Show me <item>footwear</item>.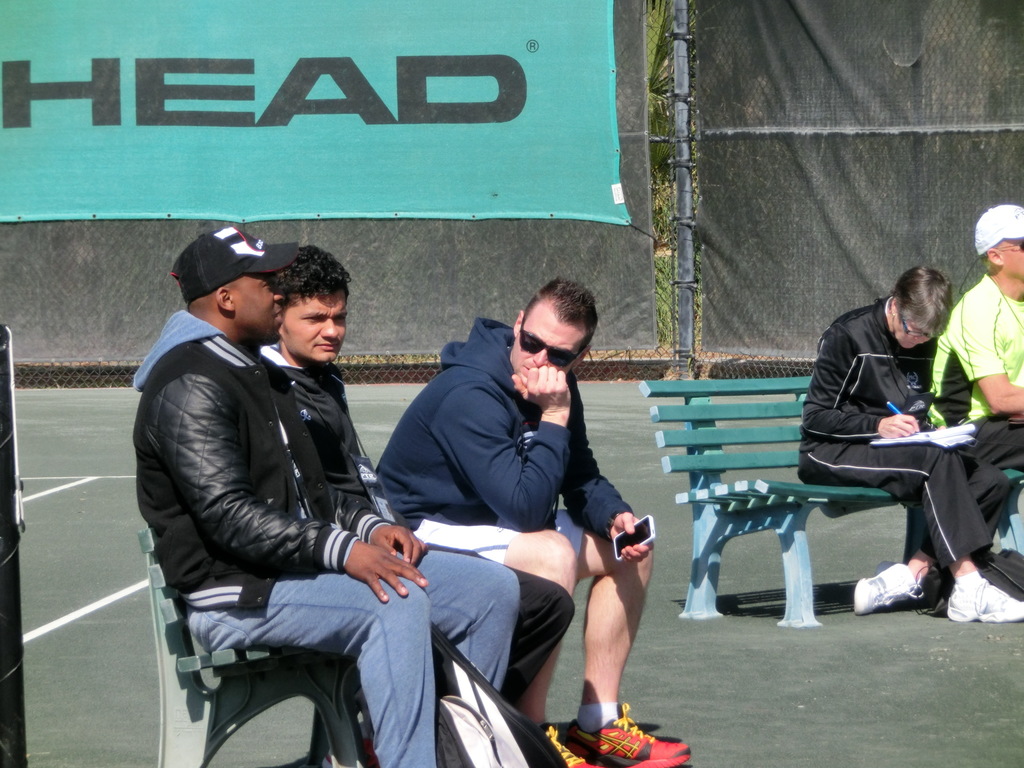
<item>footwear</item> is here: bbox=(853, 559, 922, 616).
